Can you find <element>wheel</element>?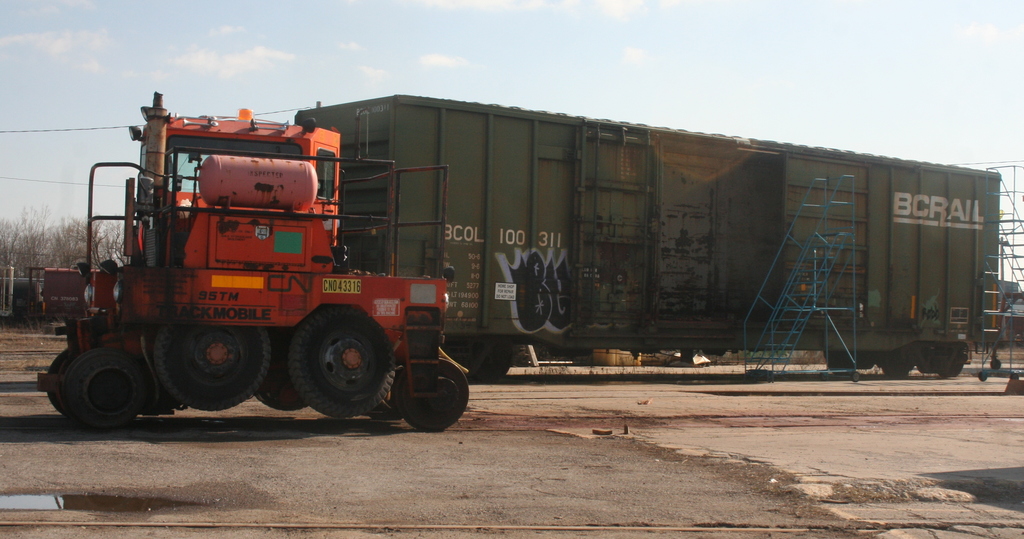
Yes, bounding box: box=[147, 329, 274, 416].
